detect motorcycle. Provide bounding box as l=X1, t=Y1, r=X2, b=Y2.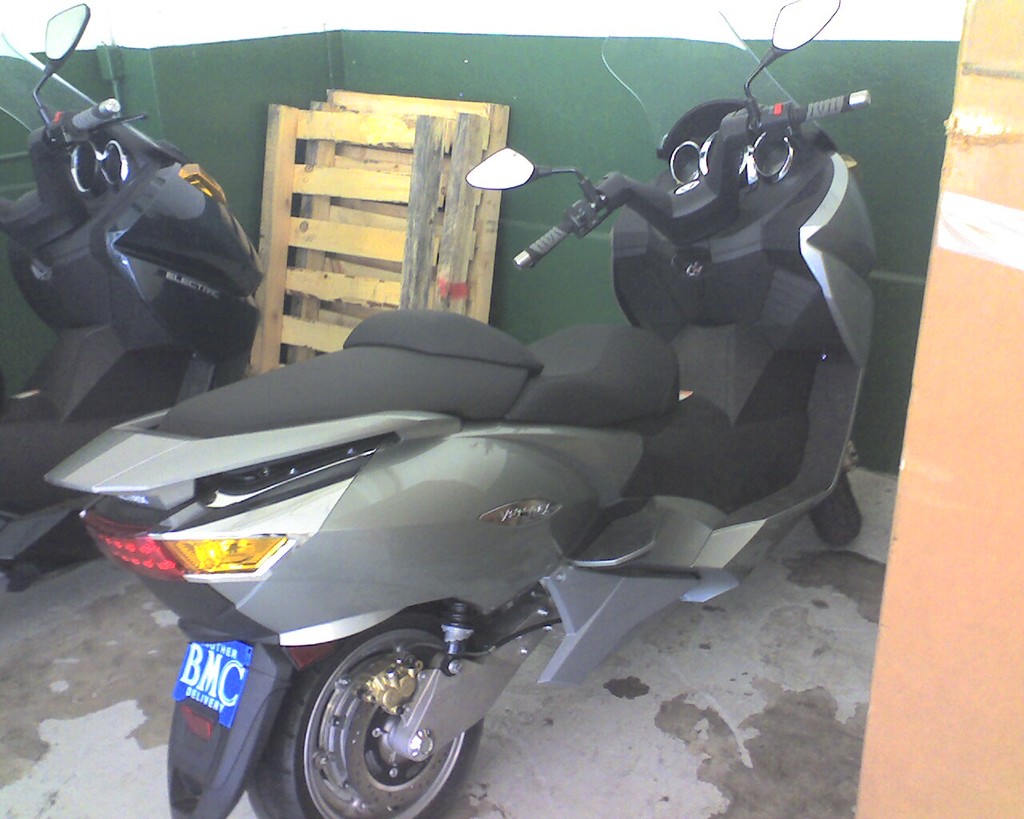
l=0, t=0, r=282, b=596.
